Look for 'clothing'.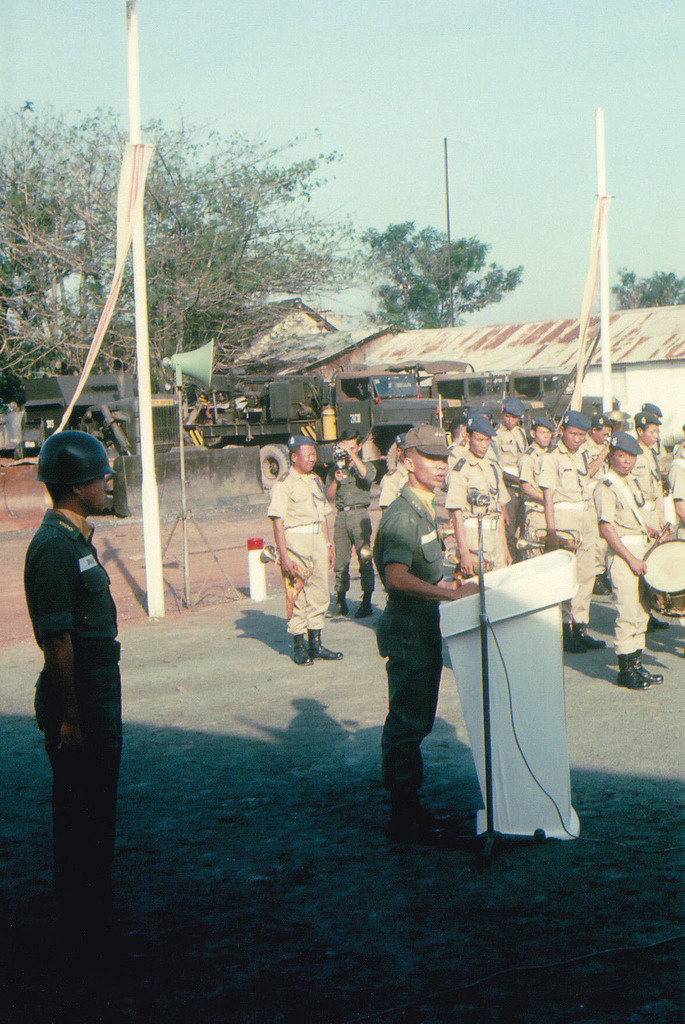
Found: BBox(513, 438, 548, 552).
